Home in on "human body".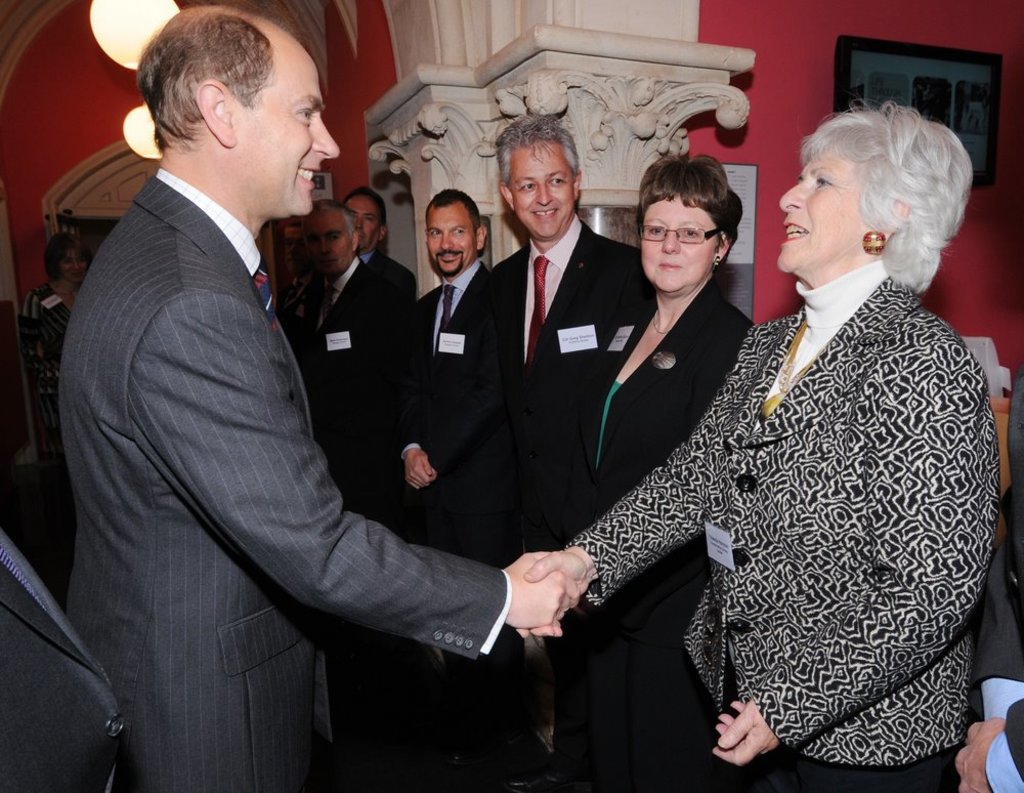
Homed in at Rect(371, 246, 414, 350).
